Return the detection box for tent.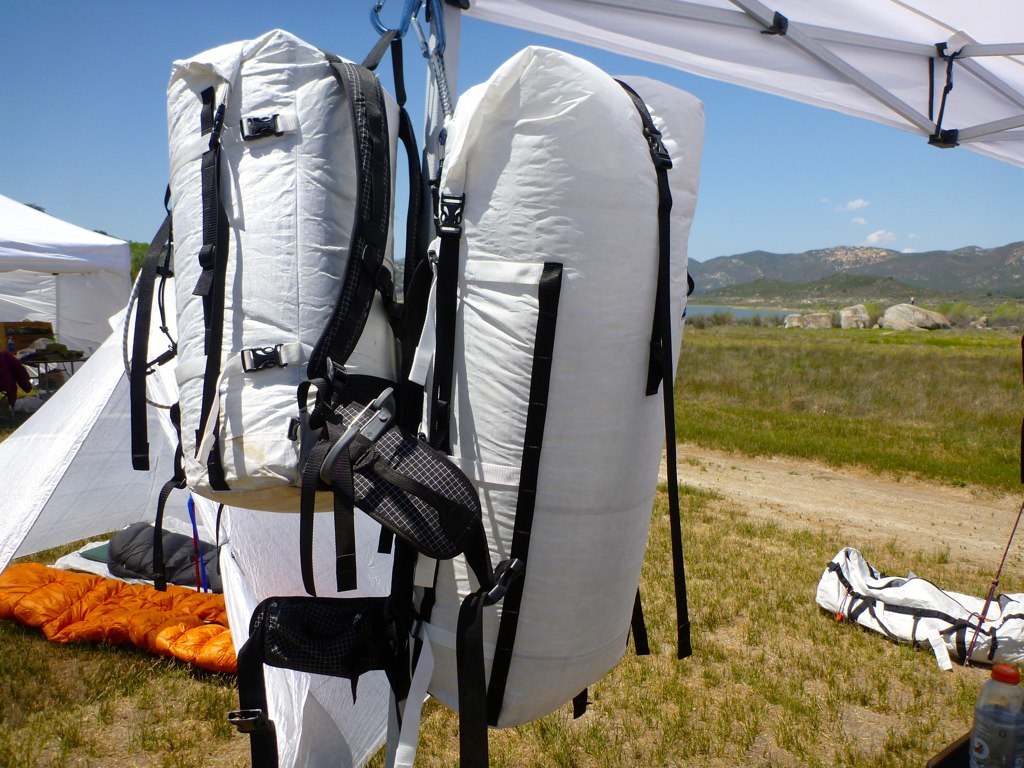
left=183, top=0, right=1023, bottom=767.
